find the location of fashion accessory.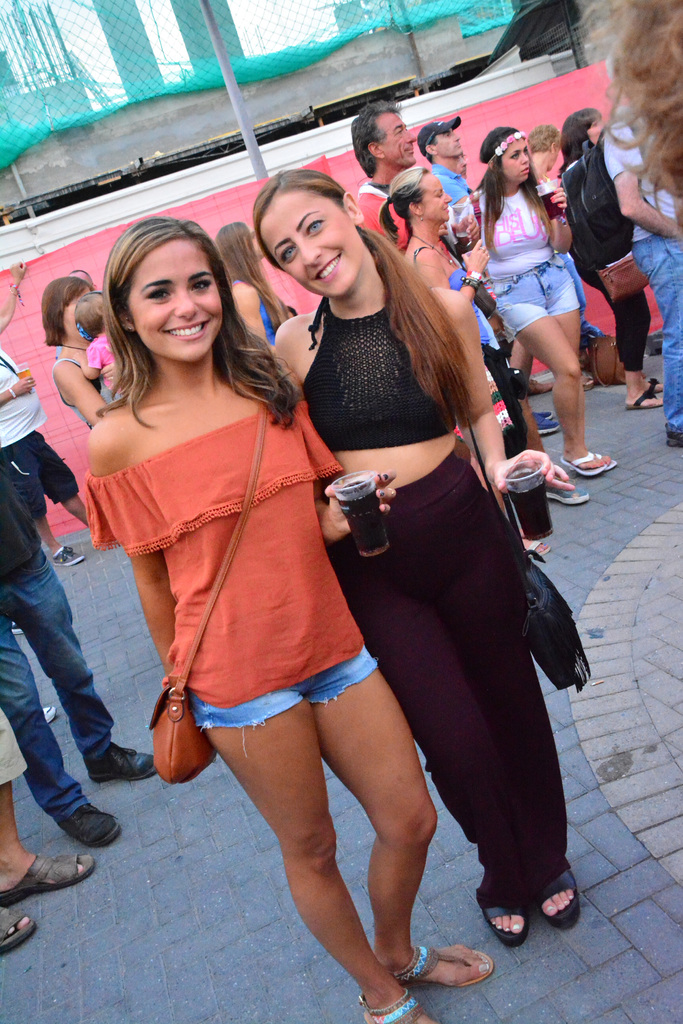
Location: 529, 378, 553, 396.
